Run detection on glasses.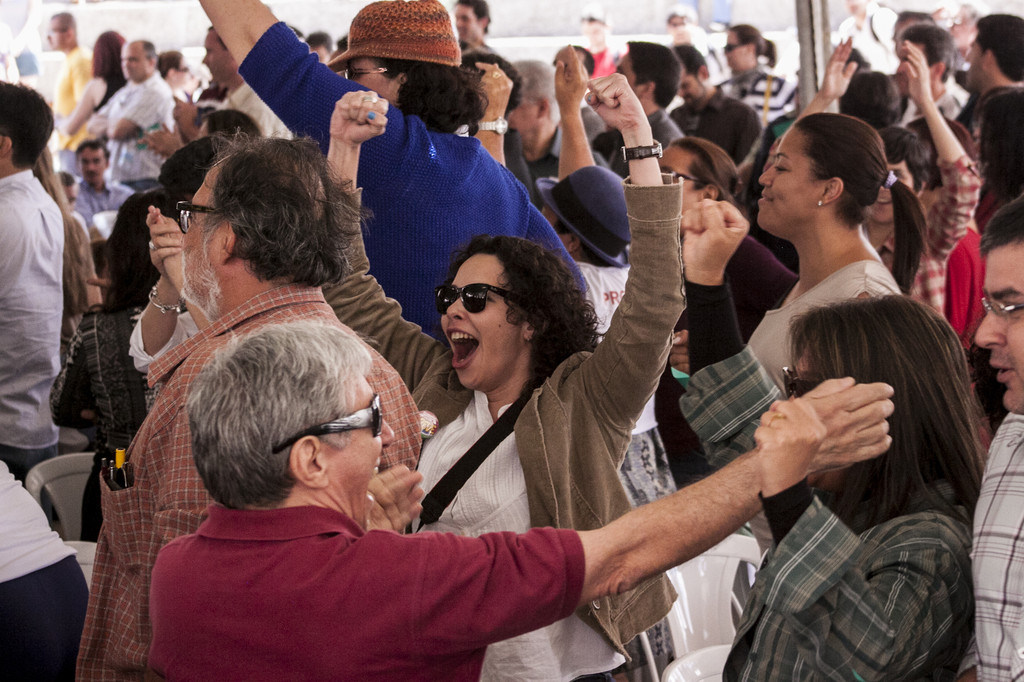
Result: <bbox>721, 41, 748, 54</bbox>.
